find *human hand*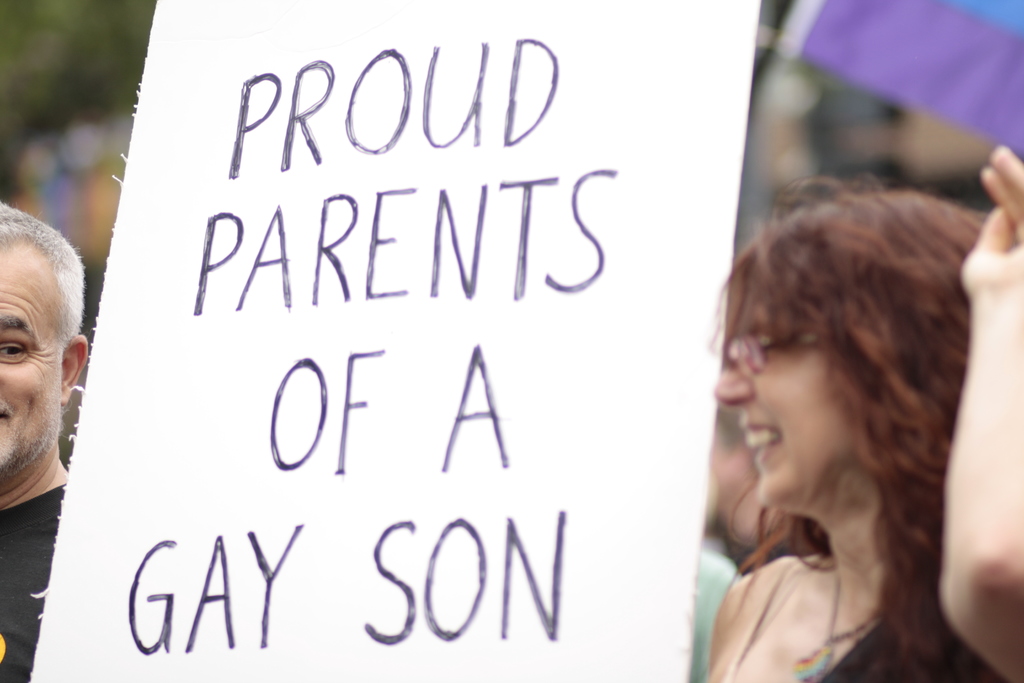
959/144/1023/299
